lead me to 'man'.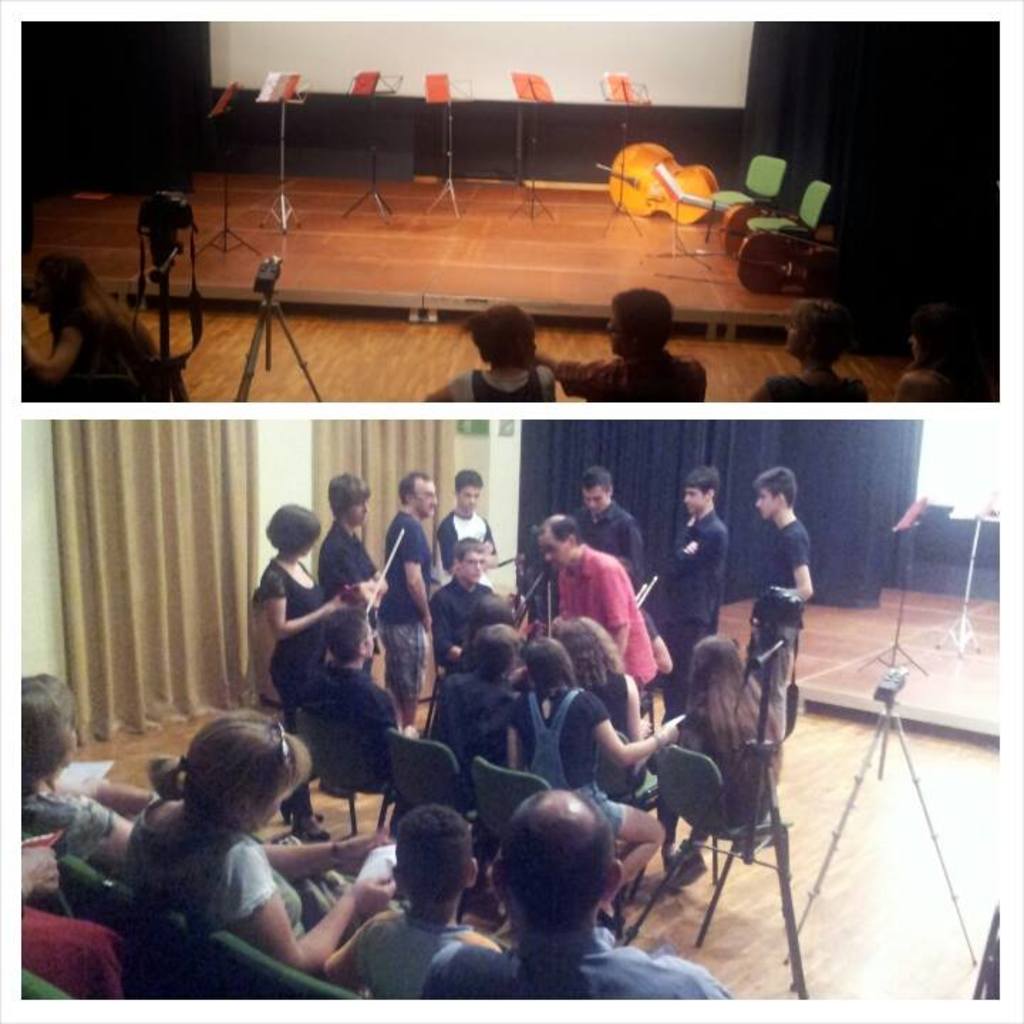
Lead to x1=558, y1=511, x2=658, y2=693.
